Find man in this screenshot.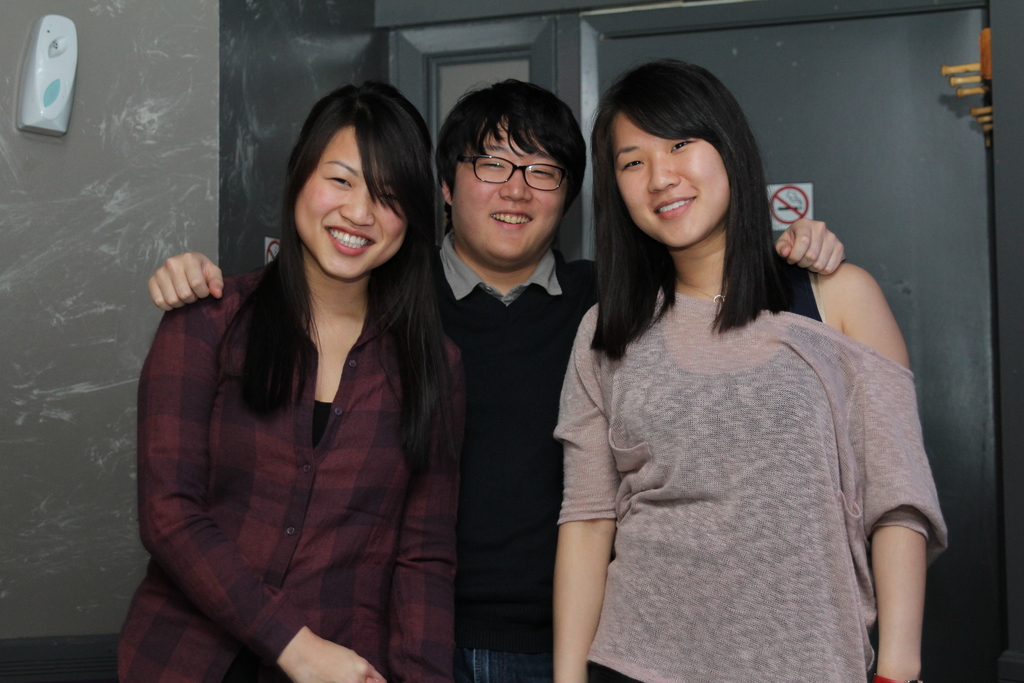
The bounding box for man is [238,63,885,635].
